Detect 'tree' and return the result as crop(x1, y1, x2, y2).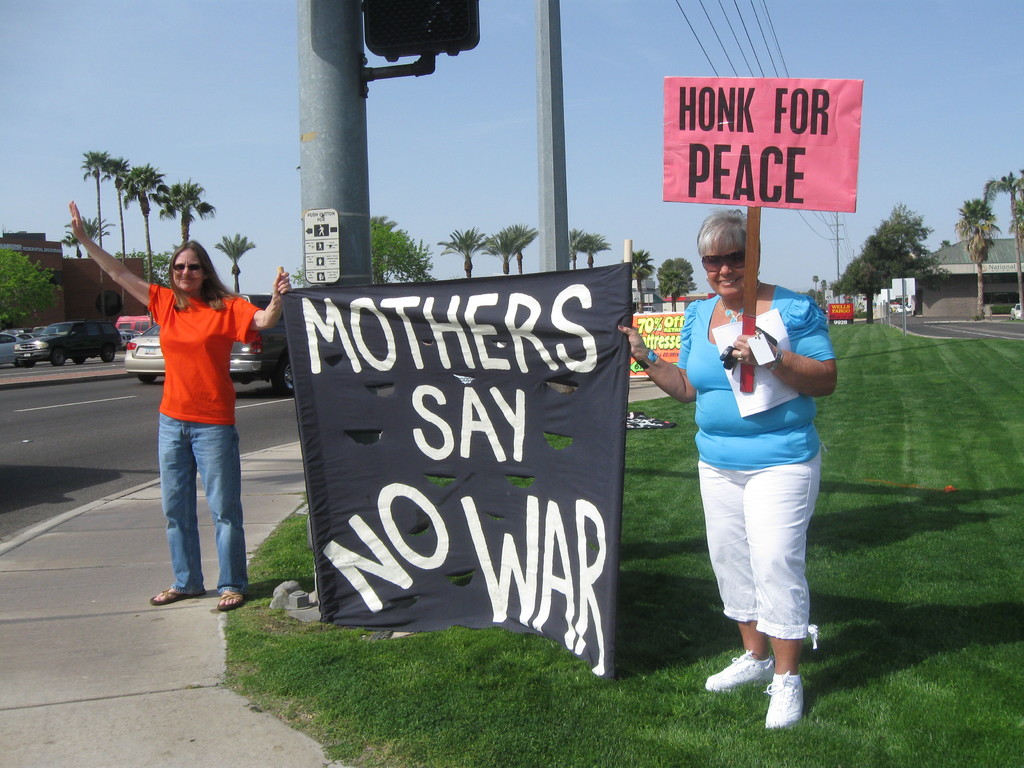
crop(0, 242, 58, 321).
